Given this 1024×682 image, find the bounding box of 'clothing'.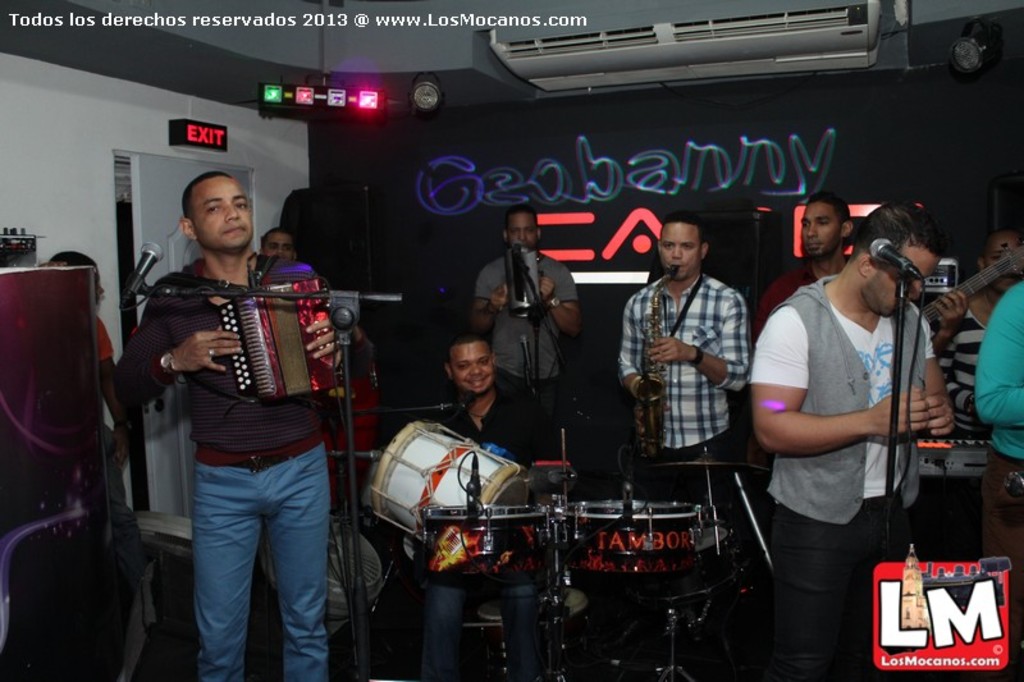
detection(745, 258, 849, 344).
